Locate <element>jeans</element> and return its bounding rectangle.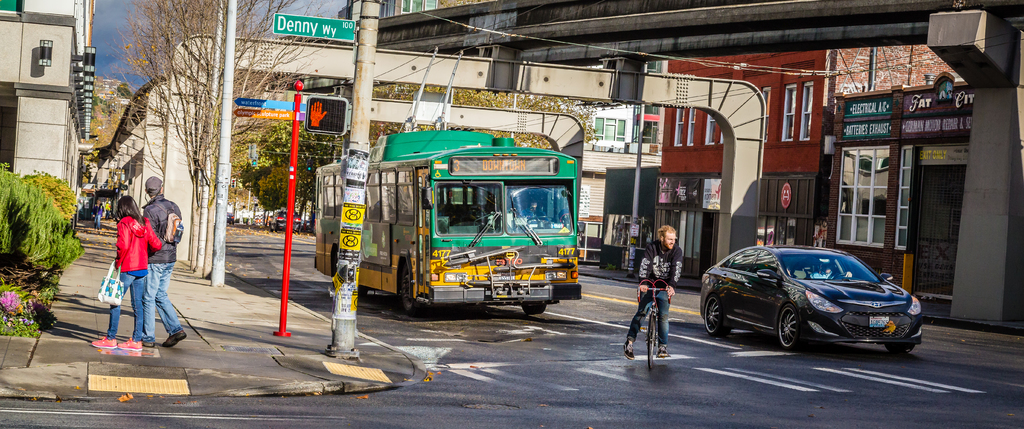
bbox=[624, 280, 666, 338].
